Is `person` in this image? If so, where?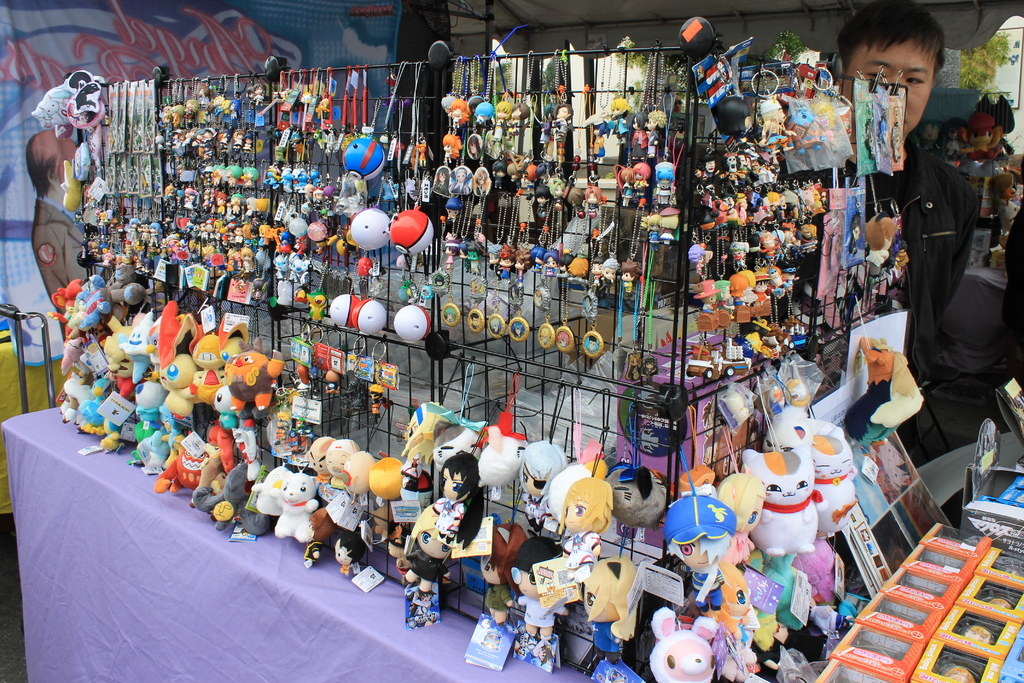
Yes, at bbox(740, 0, 978, 456).
